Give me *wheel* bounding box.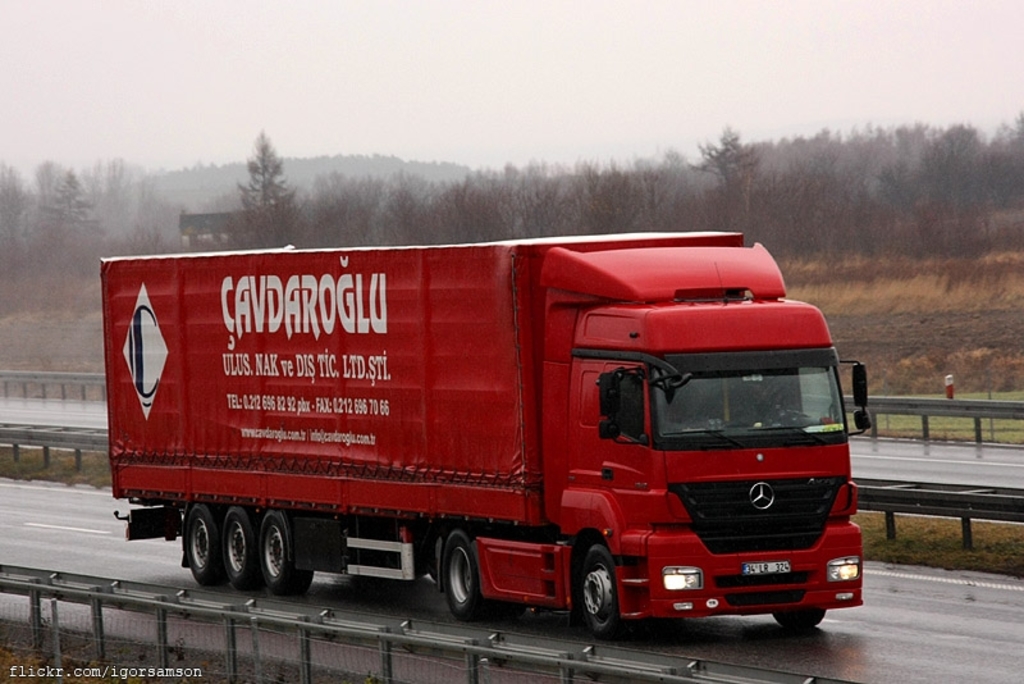
(768, 607, 832, 629).
